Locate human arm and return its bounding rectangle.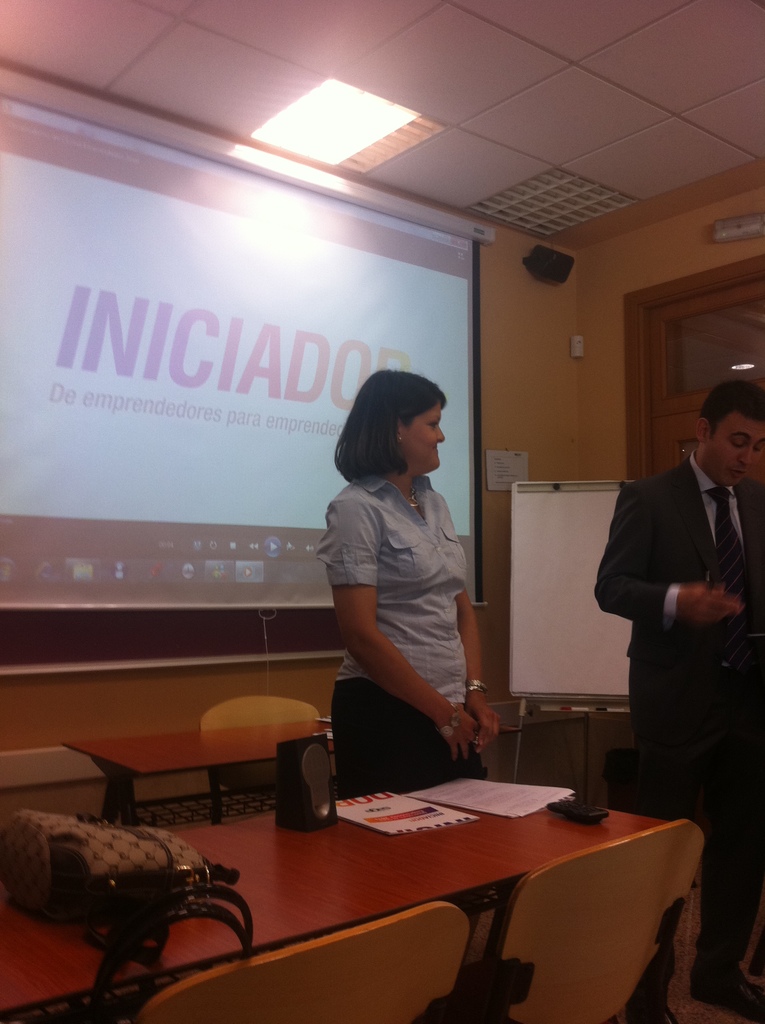
(453, 533, 499, 743).
